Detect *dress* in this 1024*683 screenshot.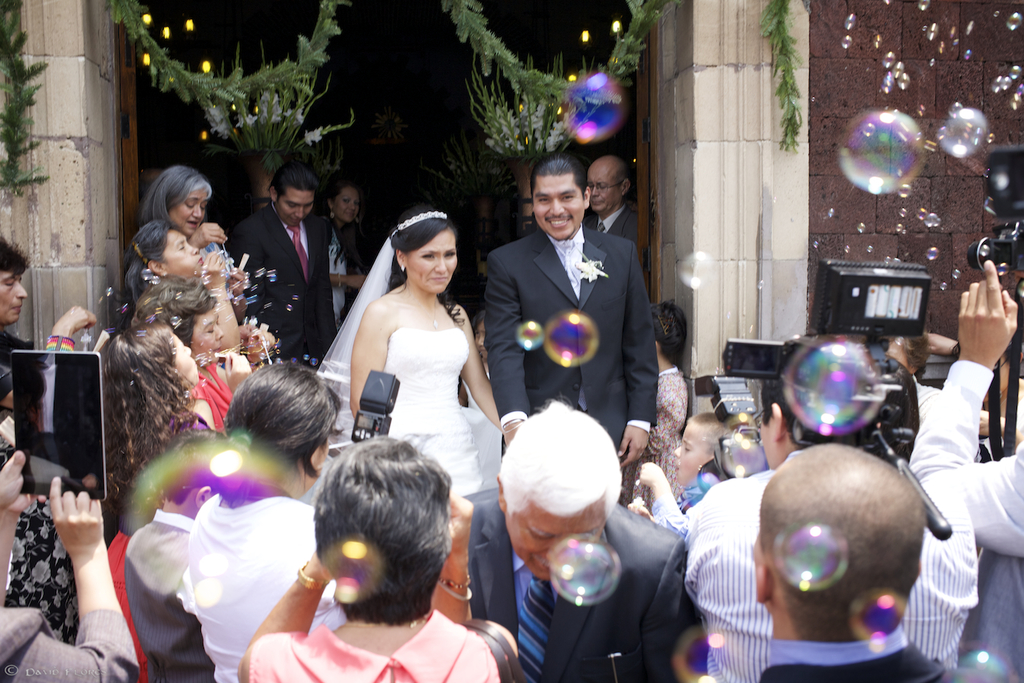
Detection: (298,325,501,499).
